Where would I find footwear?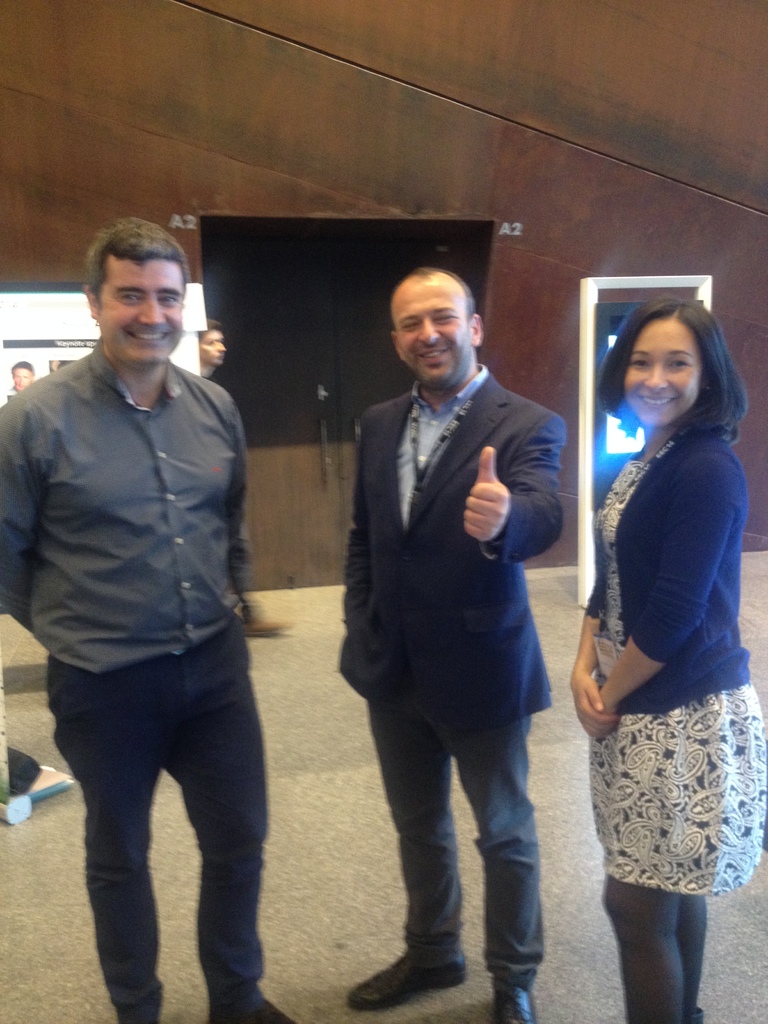
At x1=498 y1=975 x2=545 y2=1023.
